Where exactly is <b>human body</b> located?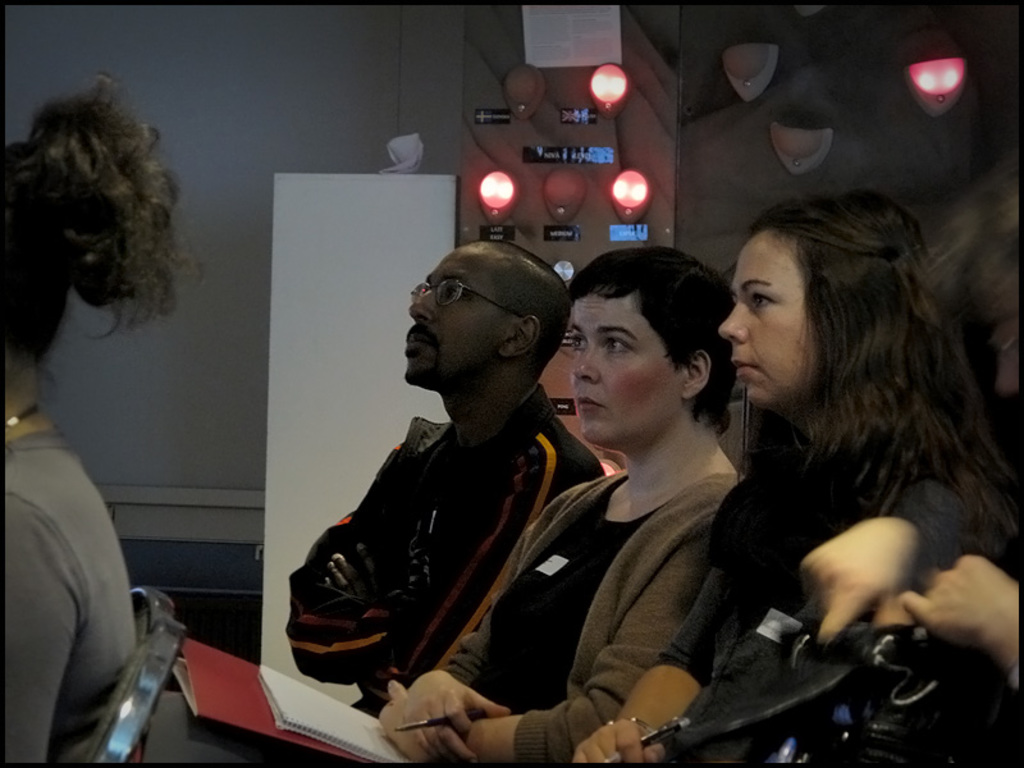
Its bounding box is bbox(288, 370, 595, 718).
